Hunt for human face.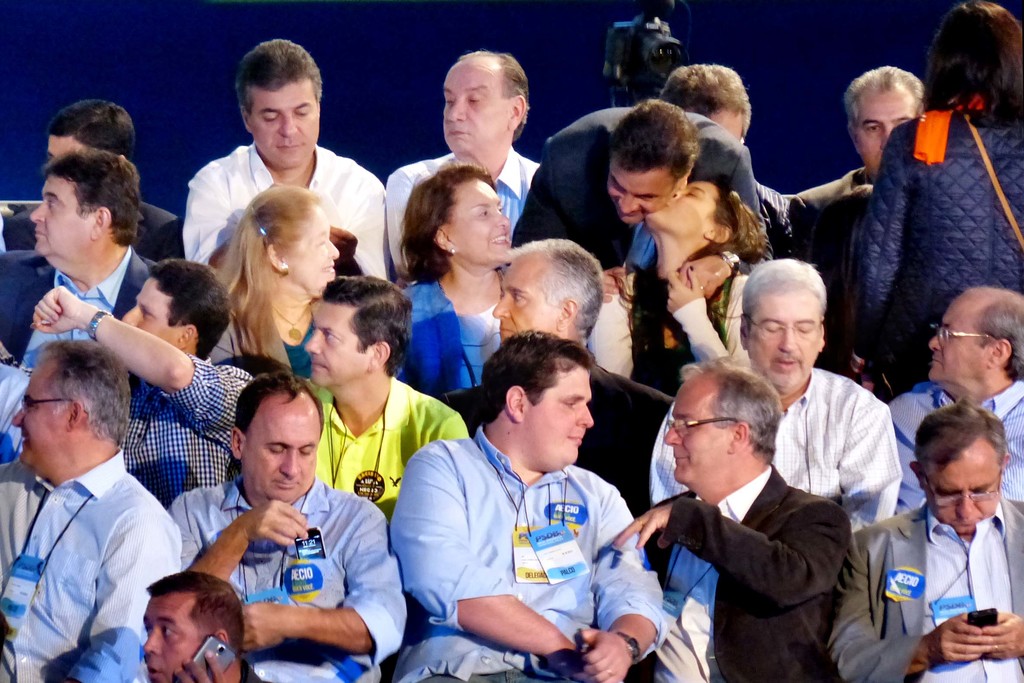
Hunted down at crop(927, 295, 990, 386).
